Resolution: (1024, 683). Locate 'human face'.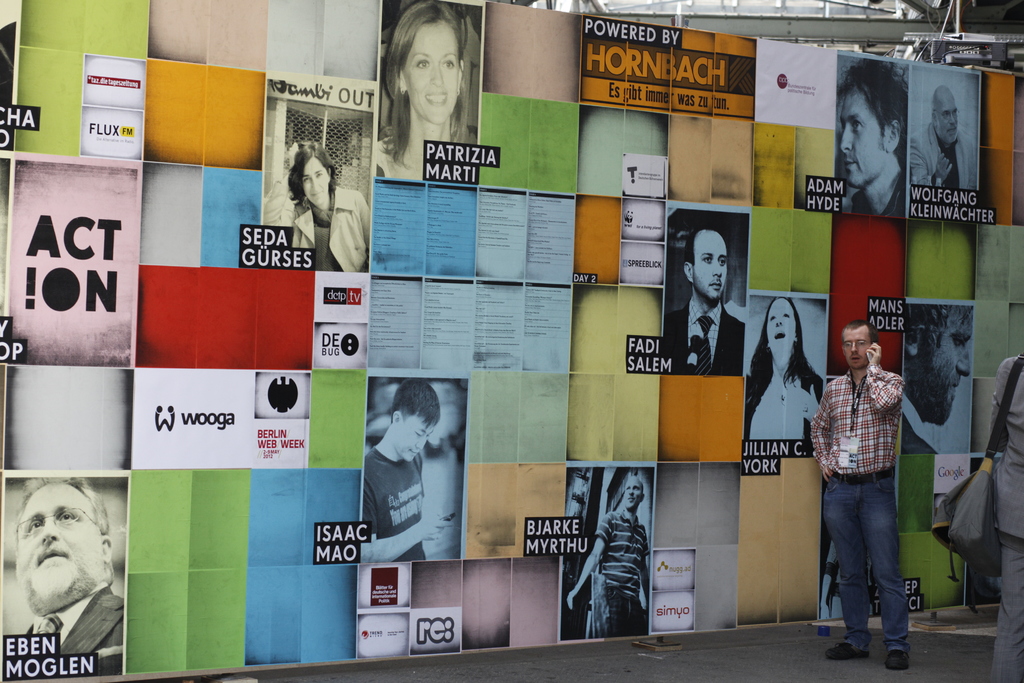
[18,486,97,588].
